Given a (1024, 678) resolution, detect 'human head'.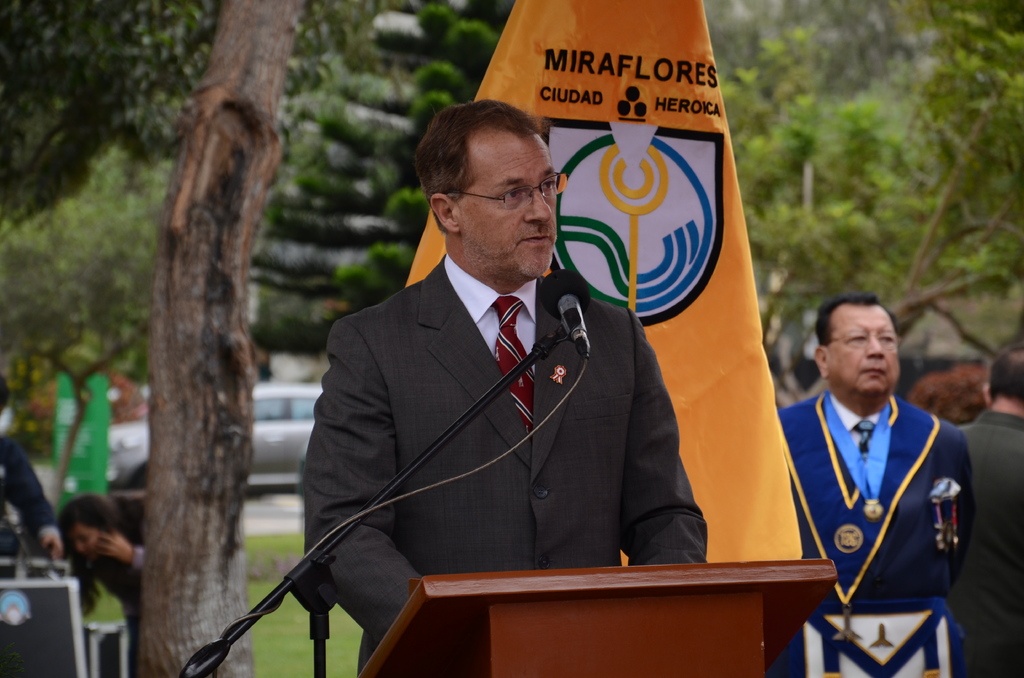
{"left": 981, "top": 341, "right": 1023, "bottom": 412}.
